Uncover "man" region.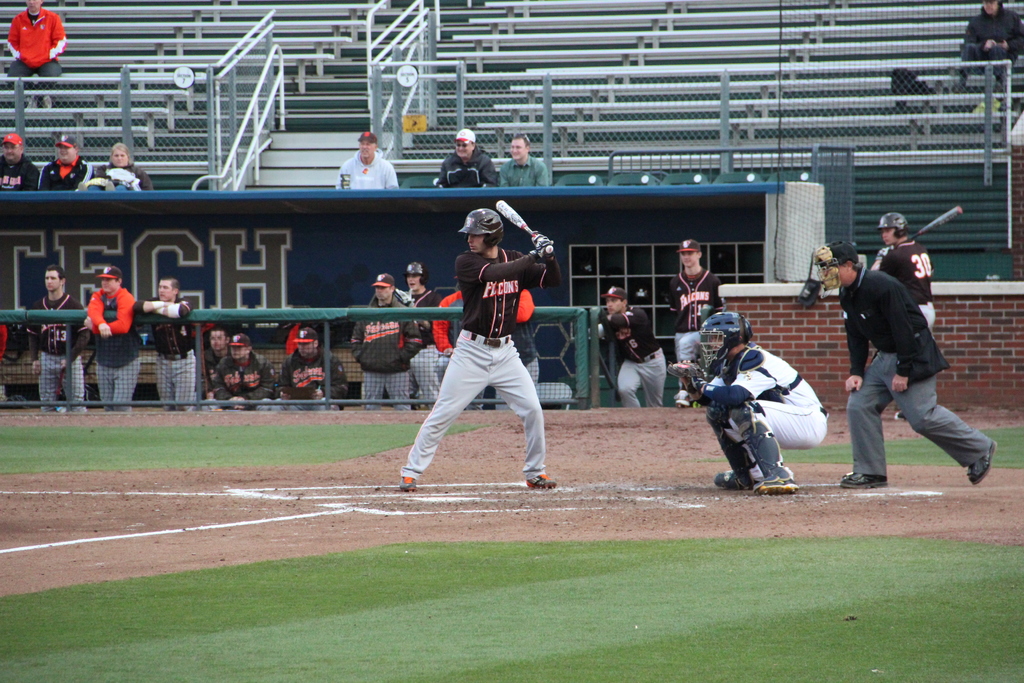
Uncovered: 348, 272, 423, 408.
